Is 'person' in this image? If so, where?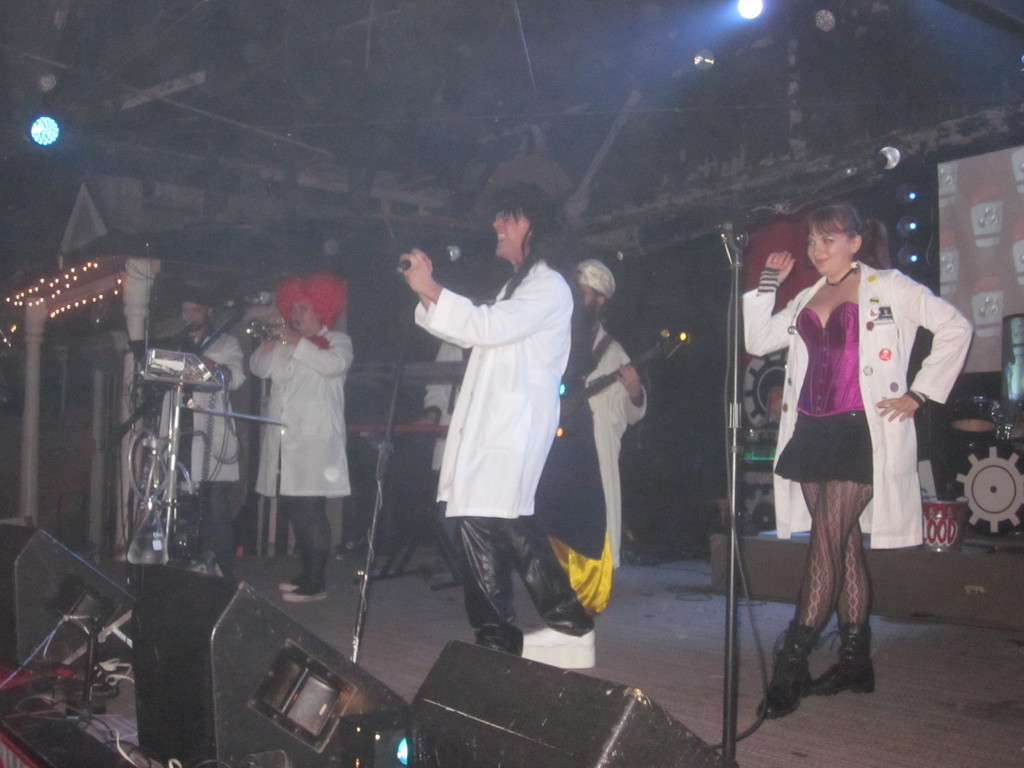
Yes, at bbox(400, 296, 483, 605).
